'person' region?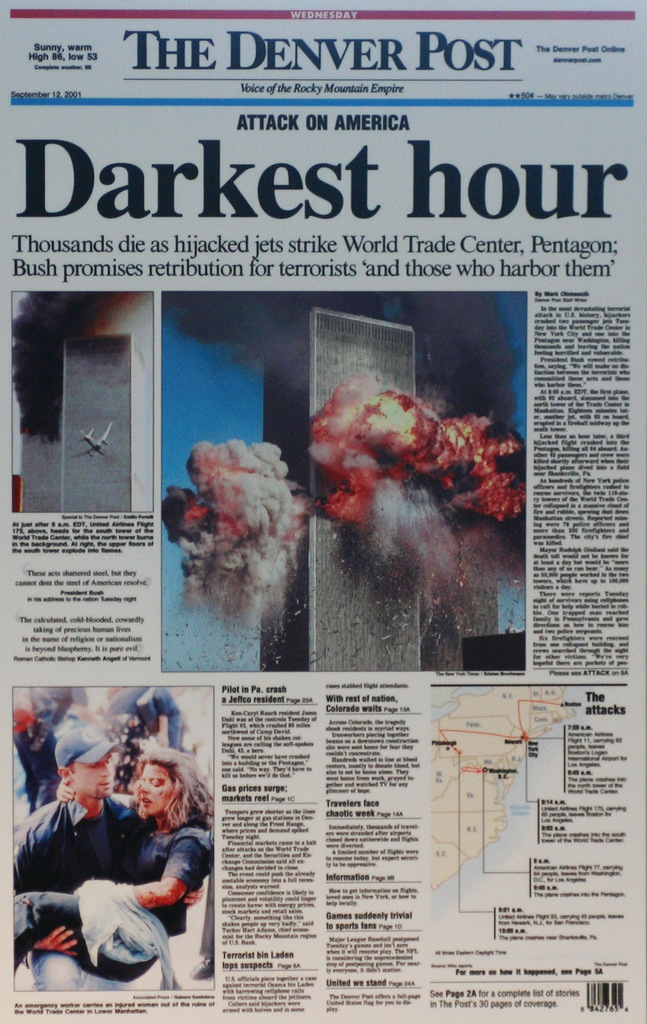
(x1=13, y1=746, x2=214, y2=984)
